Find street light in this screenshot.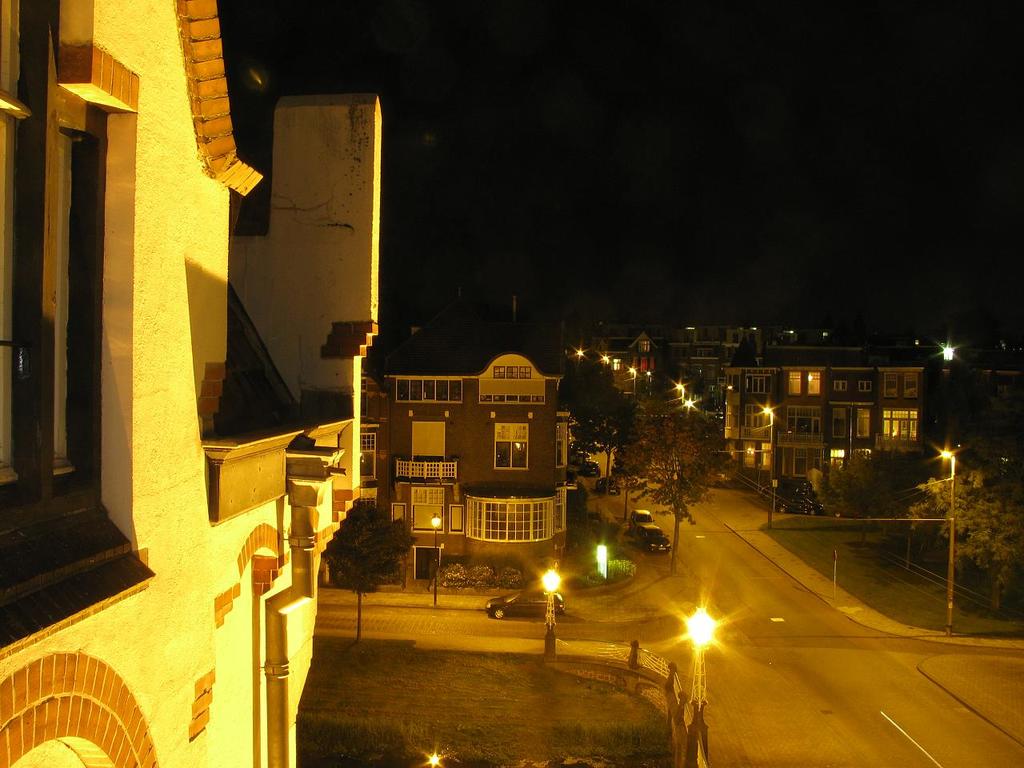
The bounding box for street light is bbox=[680, 398, 698, 454].
